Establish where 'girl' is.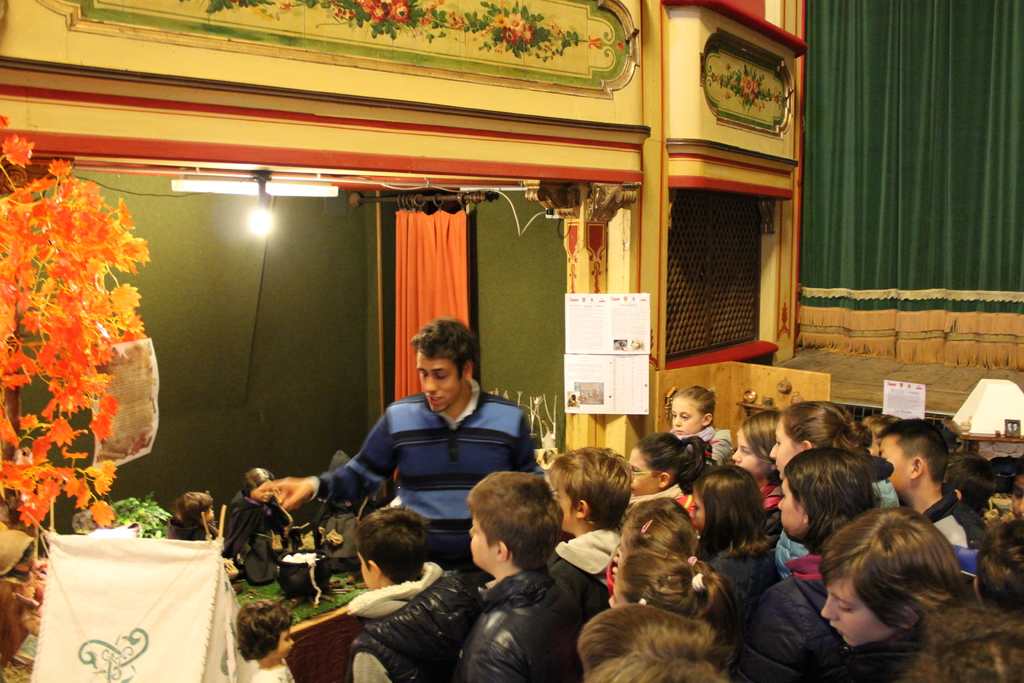
Established at left=669, top=384, right=734, bottom=459.
